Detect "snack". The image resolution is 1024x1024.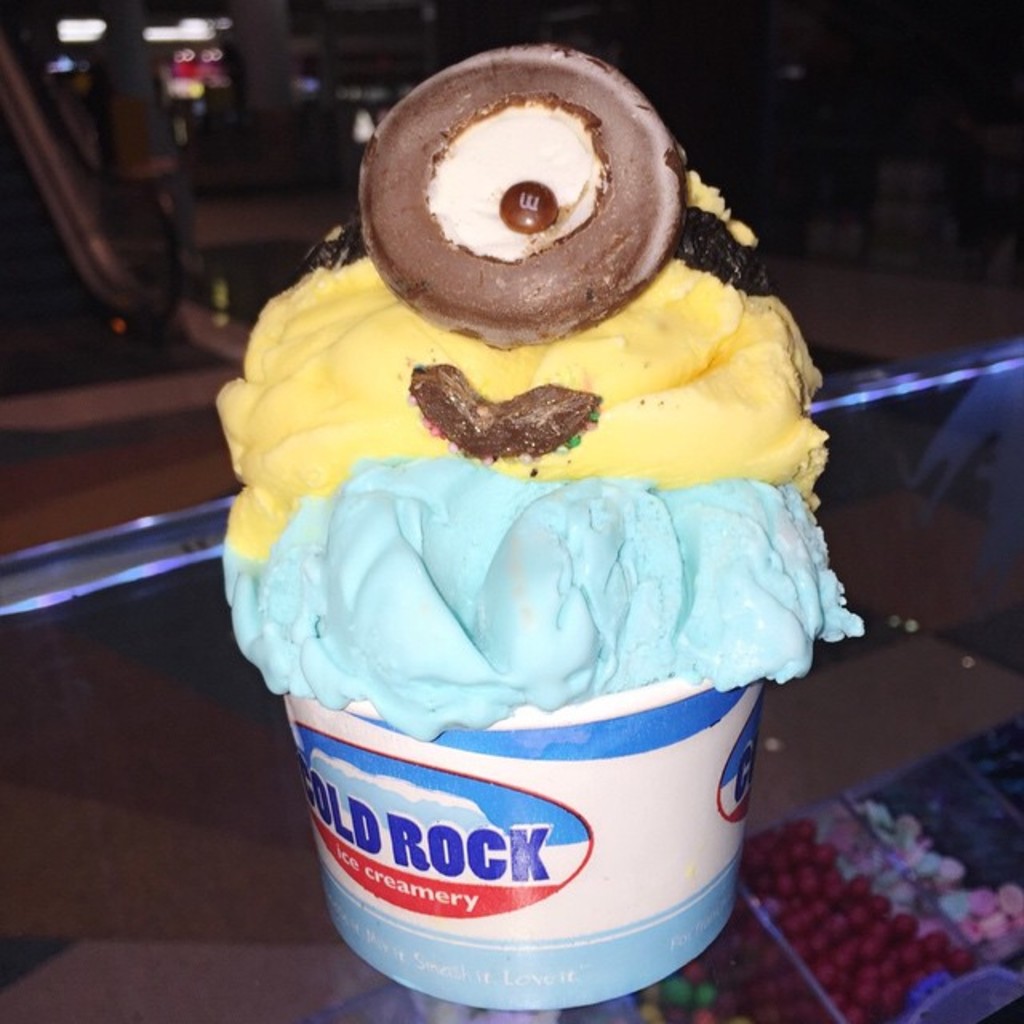
BBox(229, 40, 870, 746).
